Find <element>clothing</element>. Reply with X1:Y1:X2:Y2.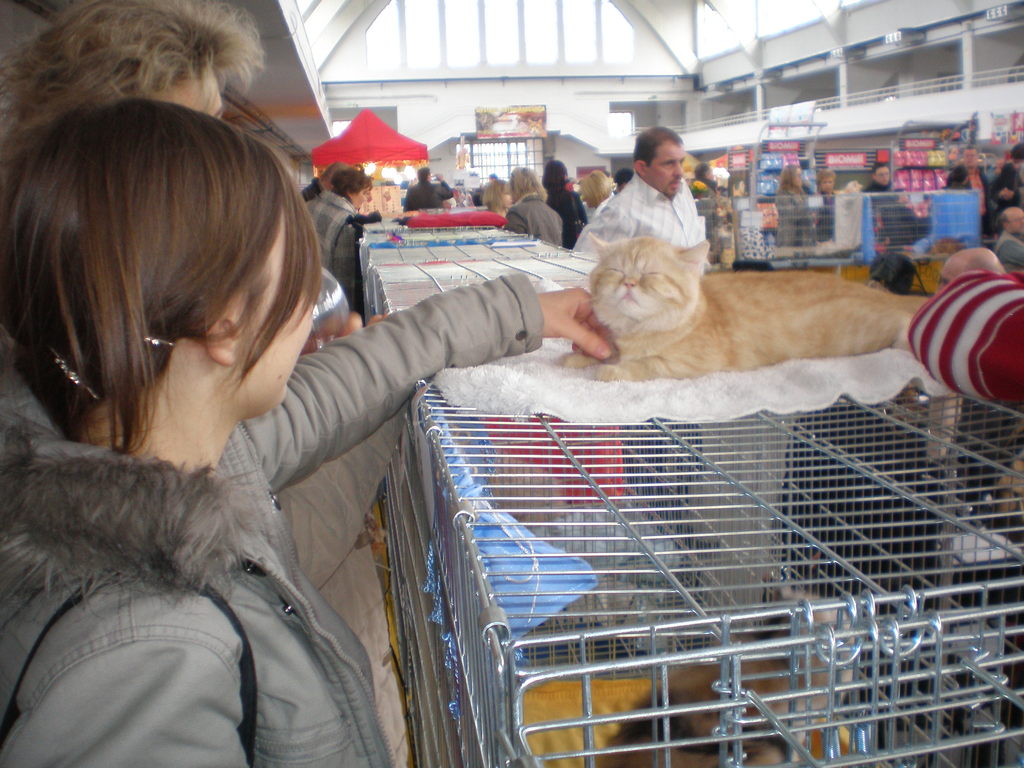
945:167:1003:251.
